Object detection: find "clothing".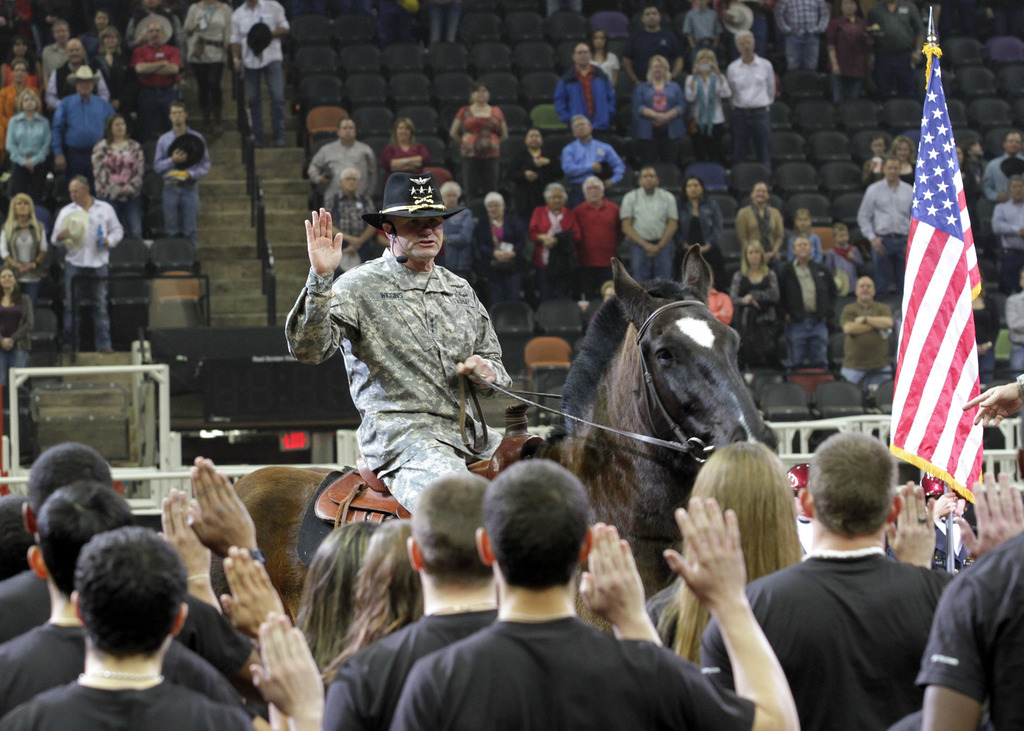
detection(858, 154, 893, 196).
